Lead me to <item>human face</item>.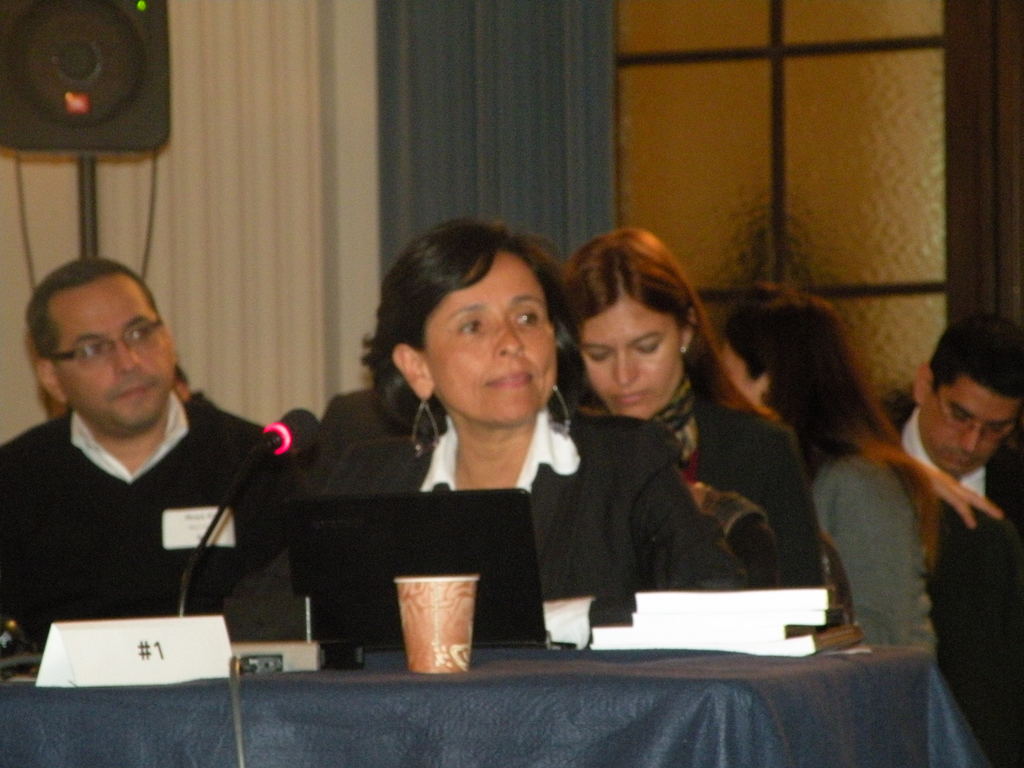
Lead to (572, 292, 681, 420).
